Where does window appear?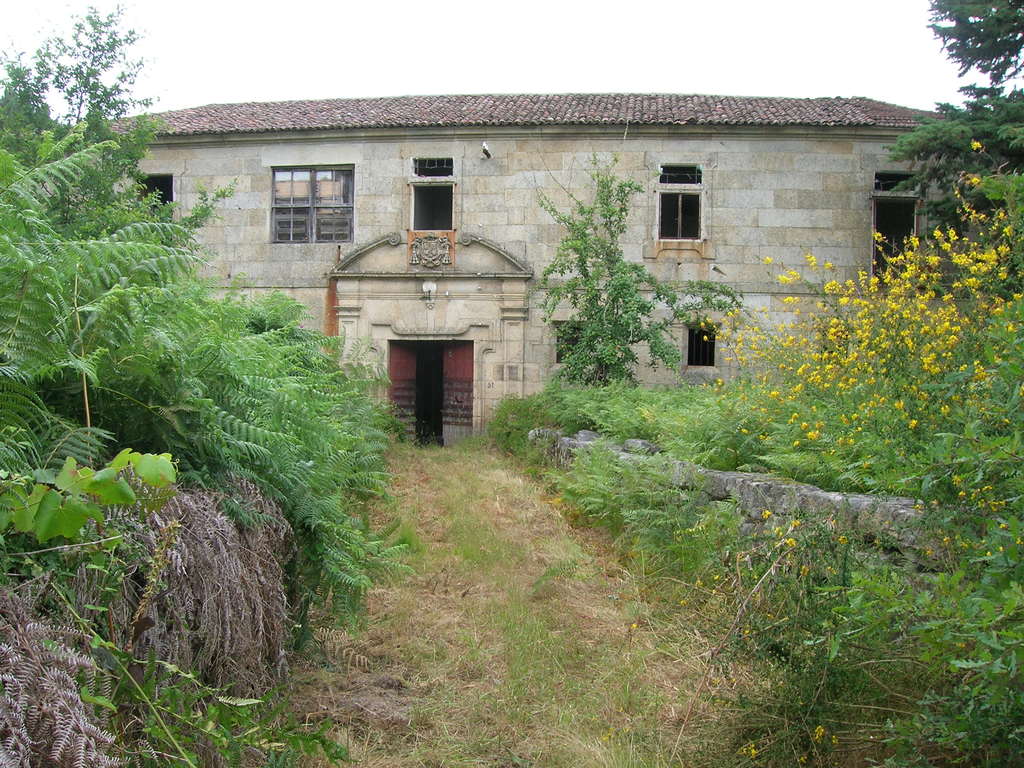
Appears at pyautogui.locateOnScreen(660, 165, 703, 184).
